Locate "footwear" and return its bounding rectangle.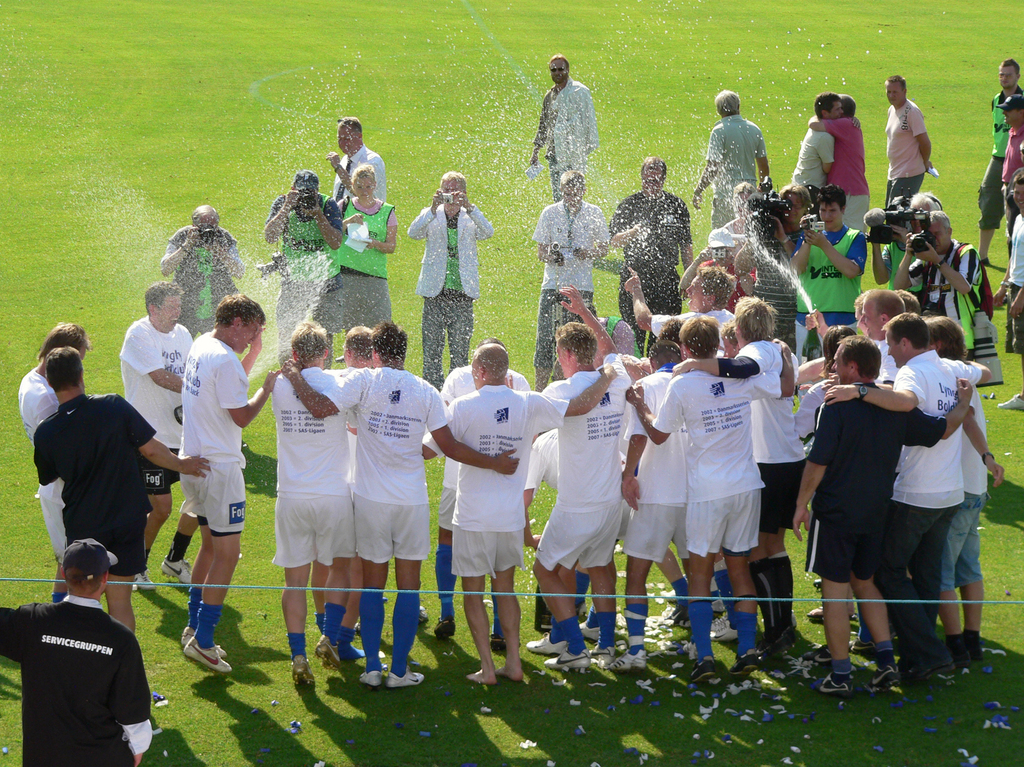
136:569:156:590.
